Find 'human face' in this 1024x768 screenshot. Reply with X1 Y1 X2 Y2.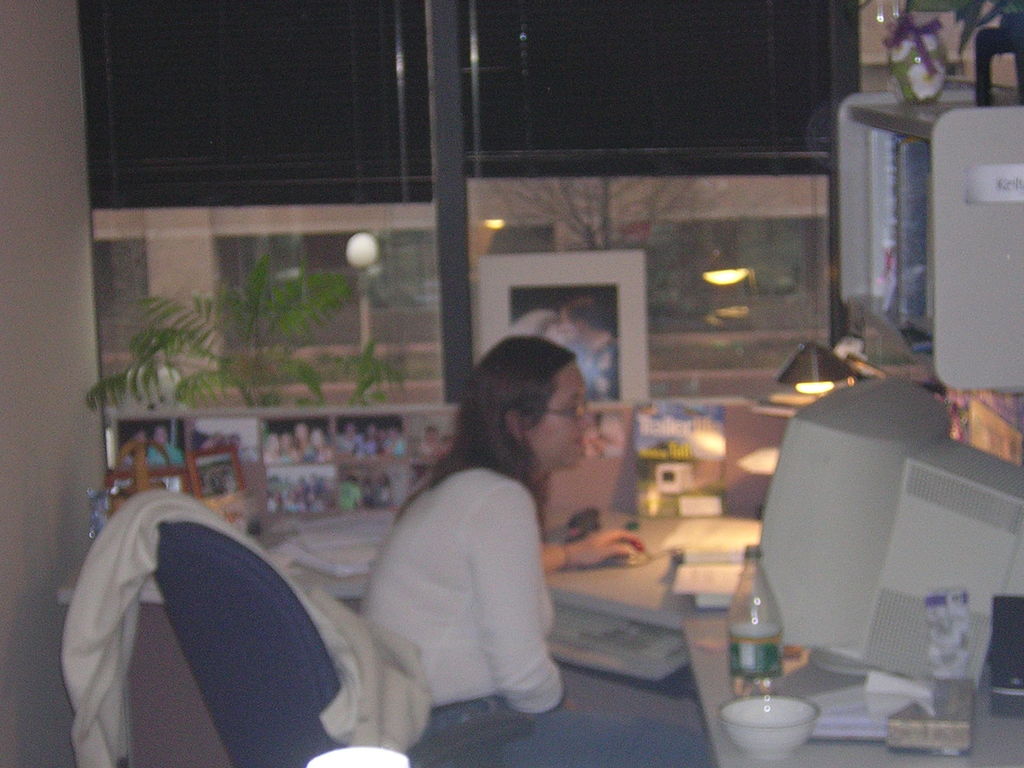
525 366 591 468.
